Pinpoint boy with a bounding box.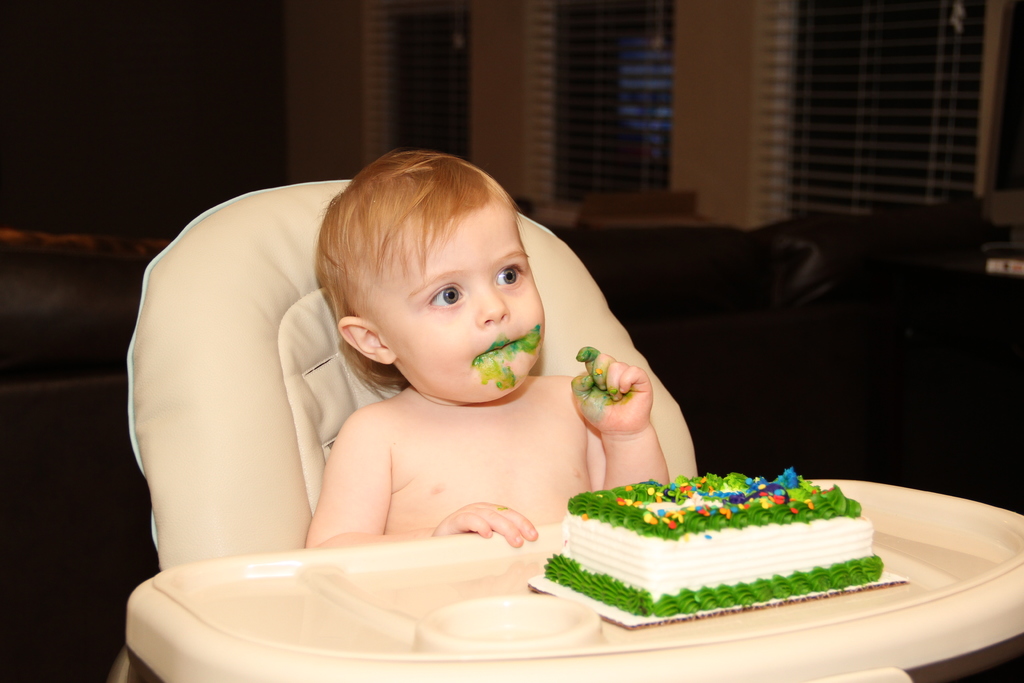
[left=292, top=152, right=663, bottom=557].
